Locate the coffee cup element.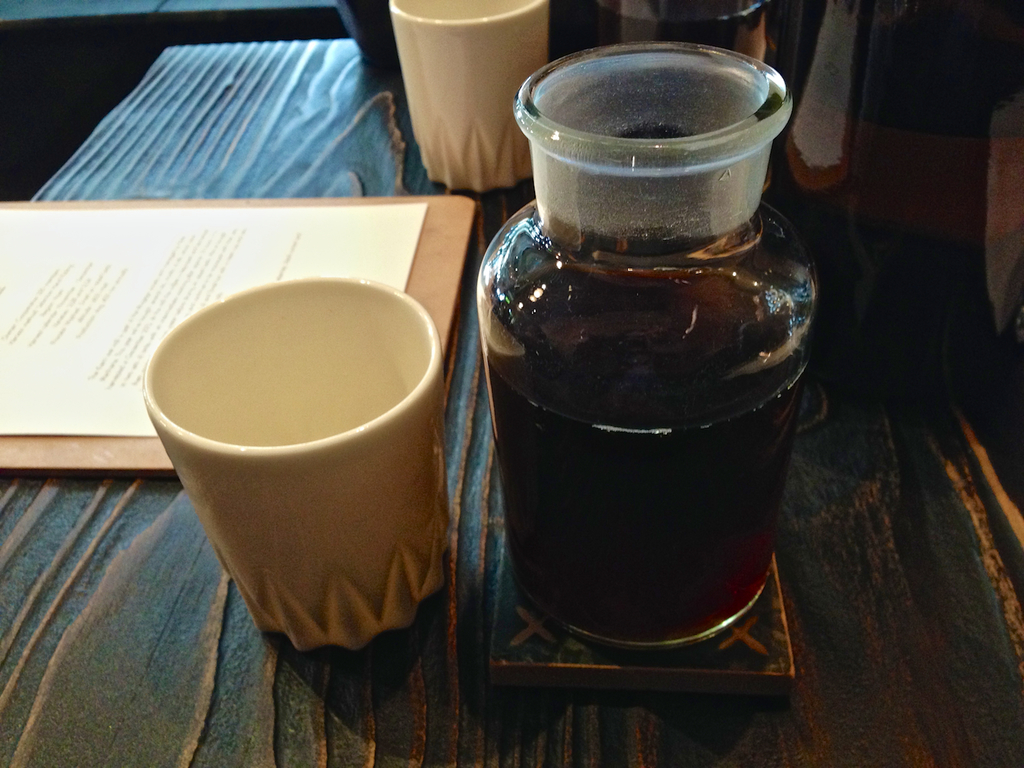
Element bbox: {"left": 387, "top": 0, "right": 550, "bottom": 195}.
